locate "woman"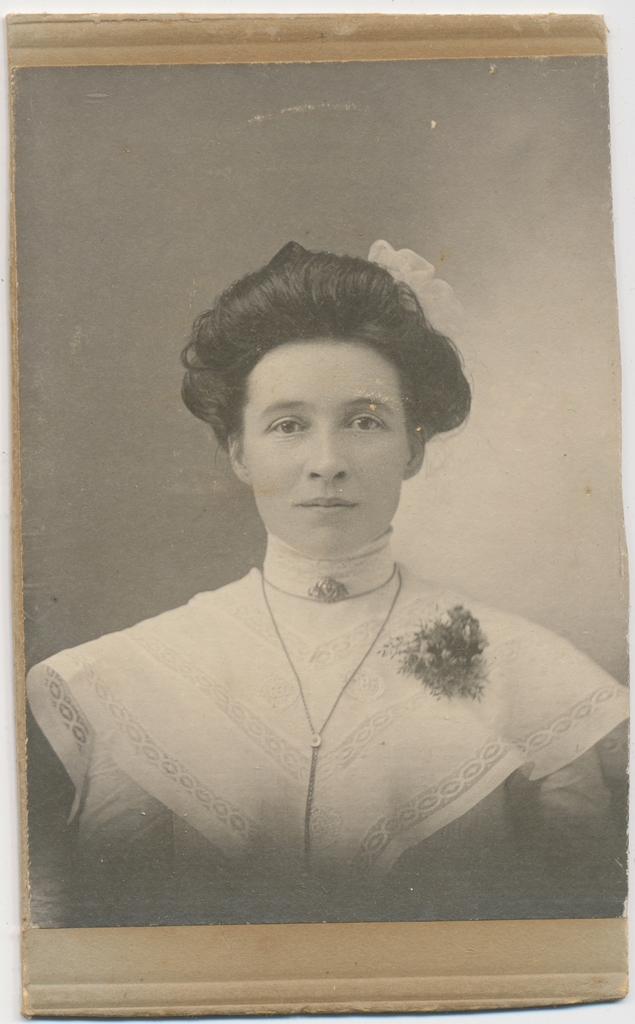
select_region(74, 201, 570, 952)
